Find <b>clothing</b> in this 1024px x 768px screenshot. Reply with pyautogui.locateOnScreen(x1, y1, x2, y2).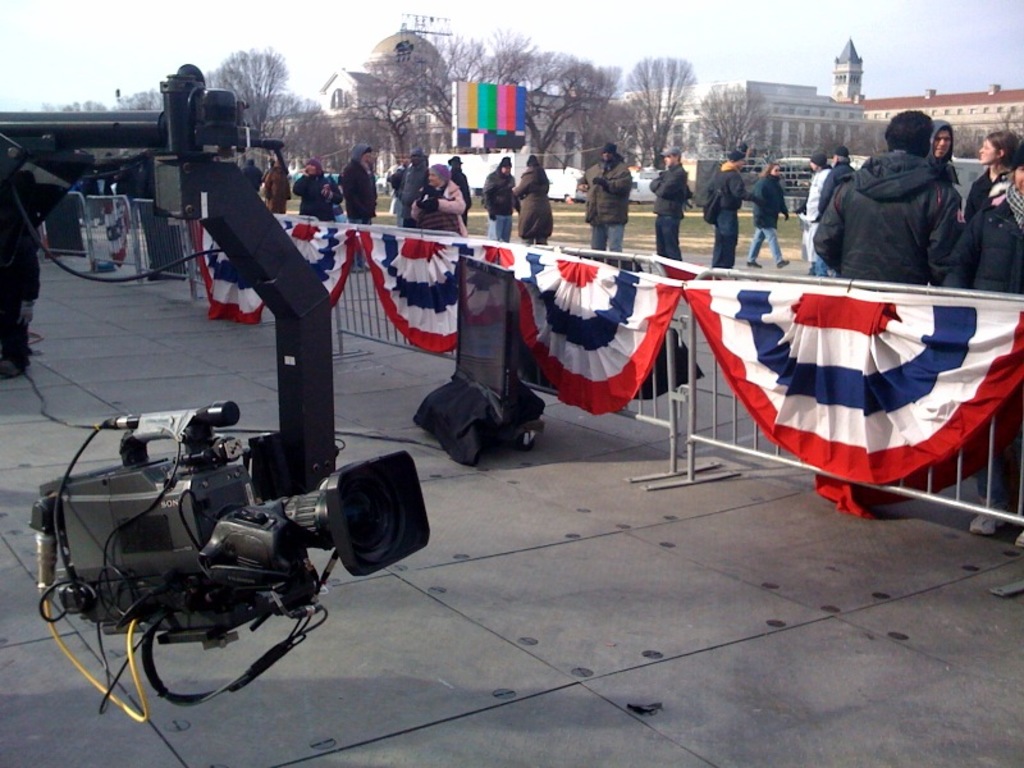
pyautogui.locateOnScreen(589, 161, 630, 247).
